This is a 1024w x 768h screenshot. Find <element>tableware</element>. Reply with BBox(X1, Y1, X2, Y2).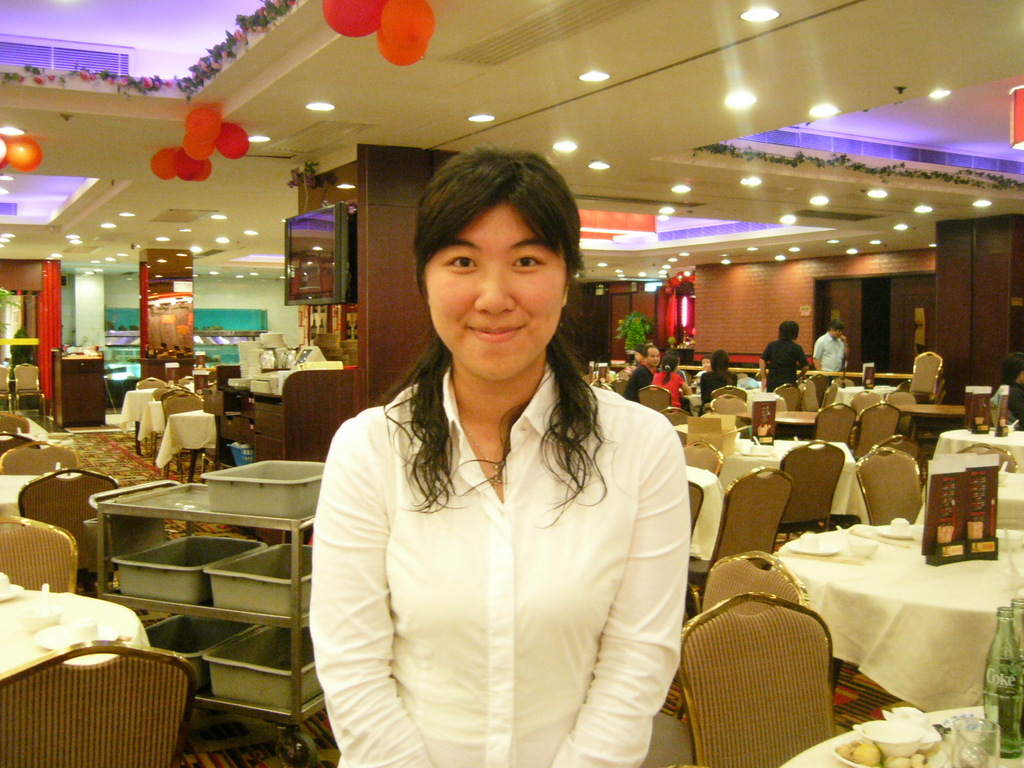
BBox(749, 444, 765, 454).
